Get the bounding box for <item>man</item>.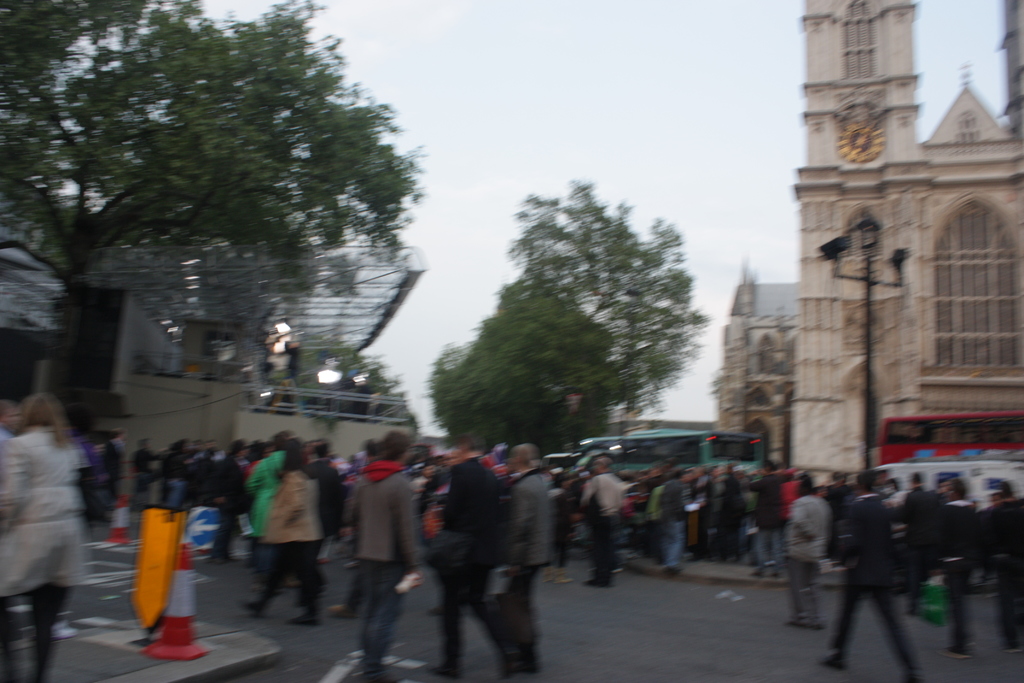
crop(440, 436, 531, 682).
